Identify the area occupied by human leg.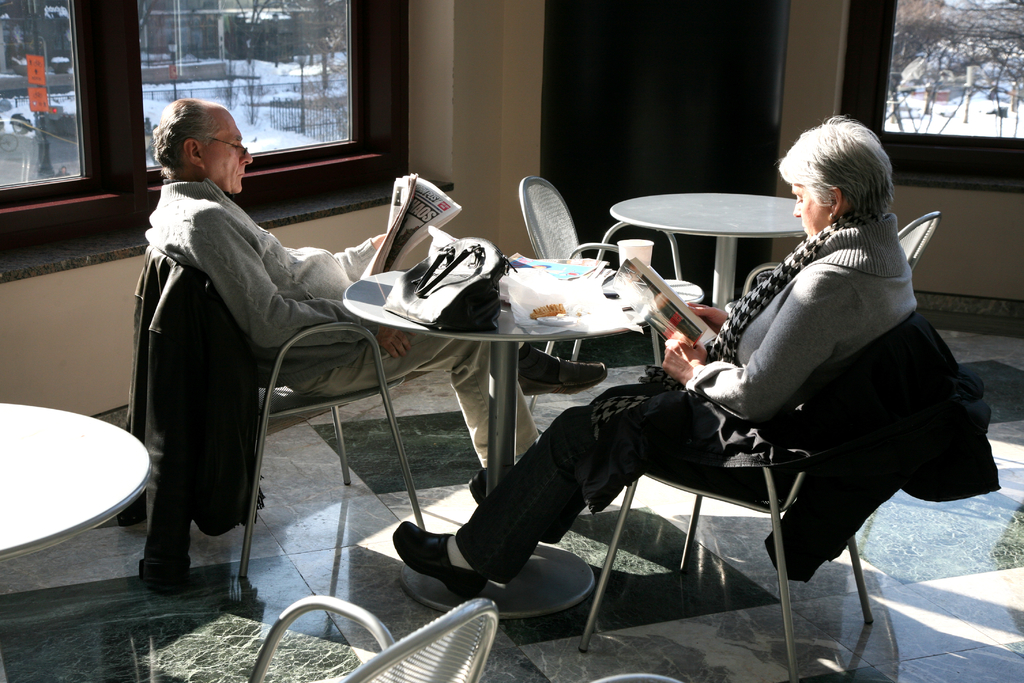
Area: crop(787, 185, 831, 234).
